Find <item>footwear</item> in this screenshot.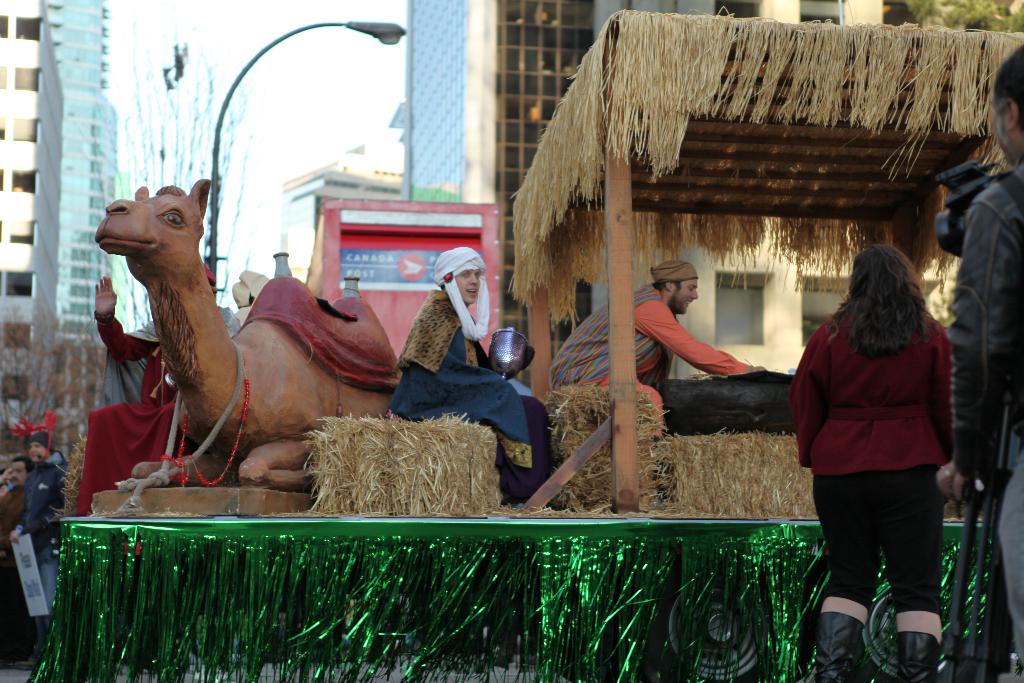
The bounding box for <item>footwear</item> is left=819, top=616, right=867, bottom=682.
